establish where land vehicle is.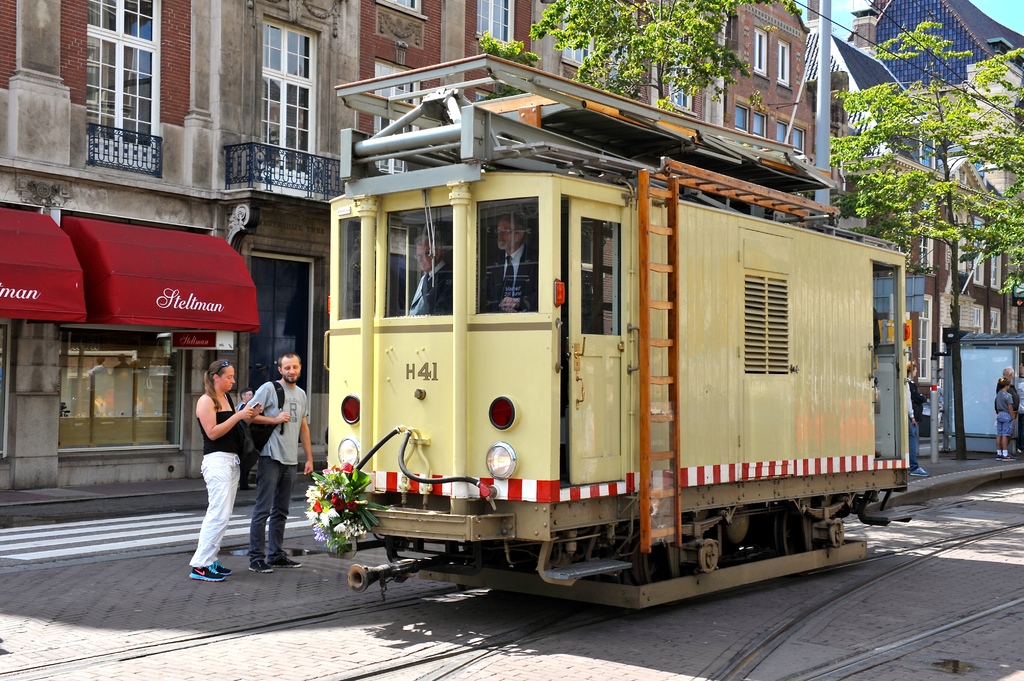
Established at [x1=224, y1=65, x2=925, y2=627].
